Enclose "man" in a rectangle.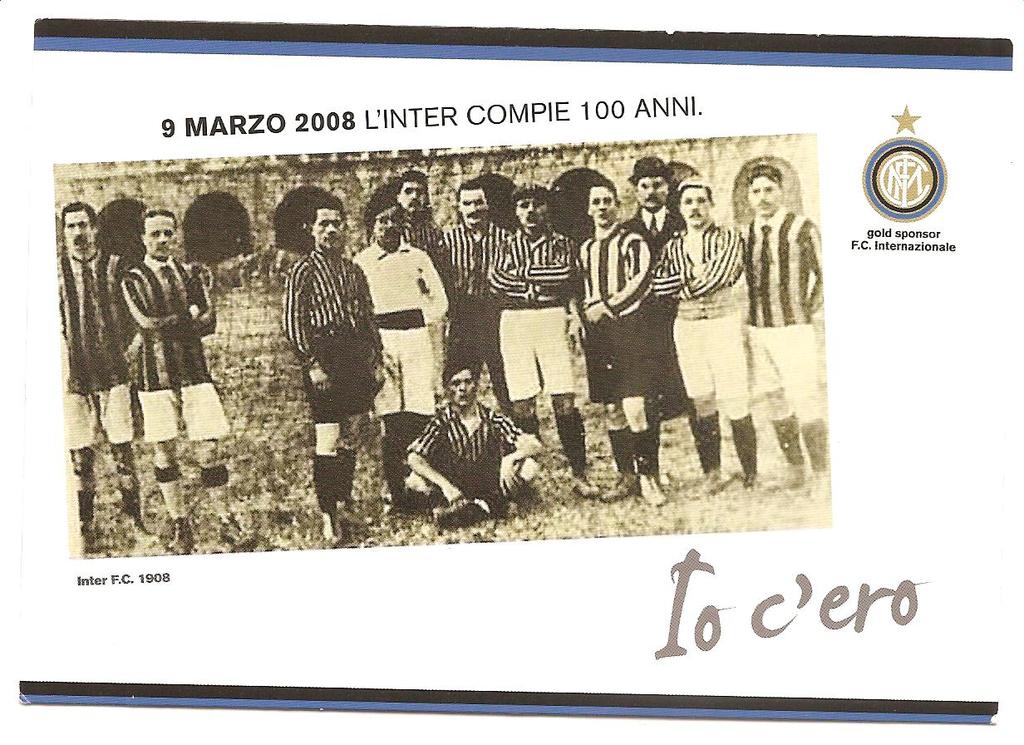
121:207:247:552.
